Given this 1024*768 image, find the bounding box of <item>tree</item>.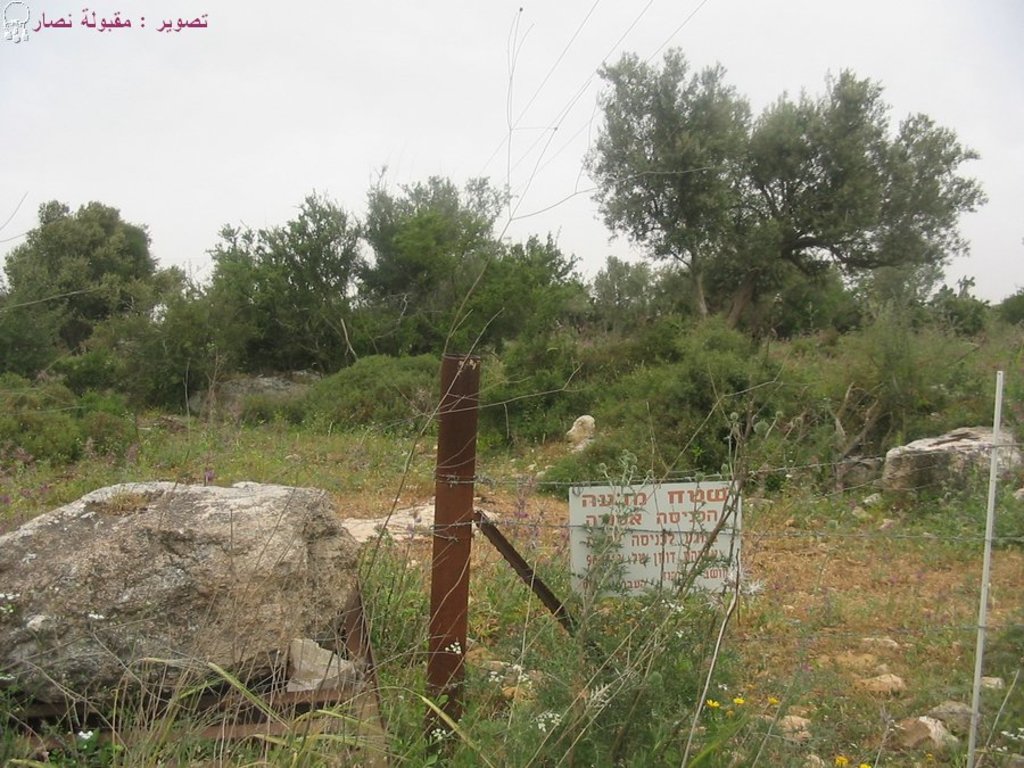
x1=568 y1=57 x2=973 y2=393.
